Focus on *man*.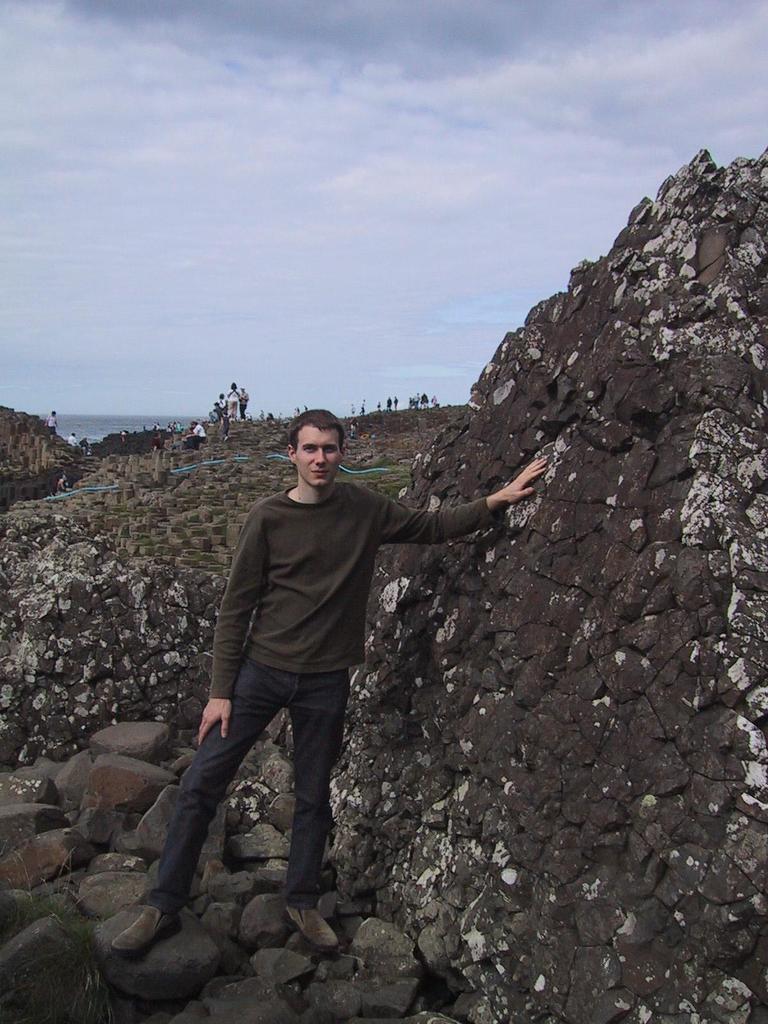
Focused at bbox=(233, 386, 252, 417).
